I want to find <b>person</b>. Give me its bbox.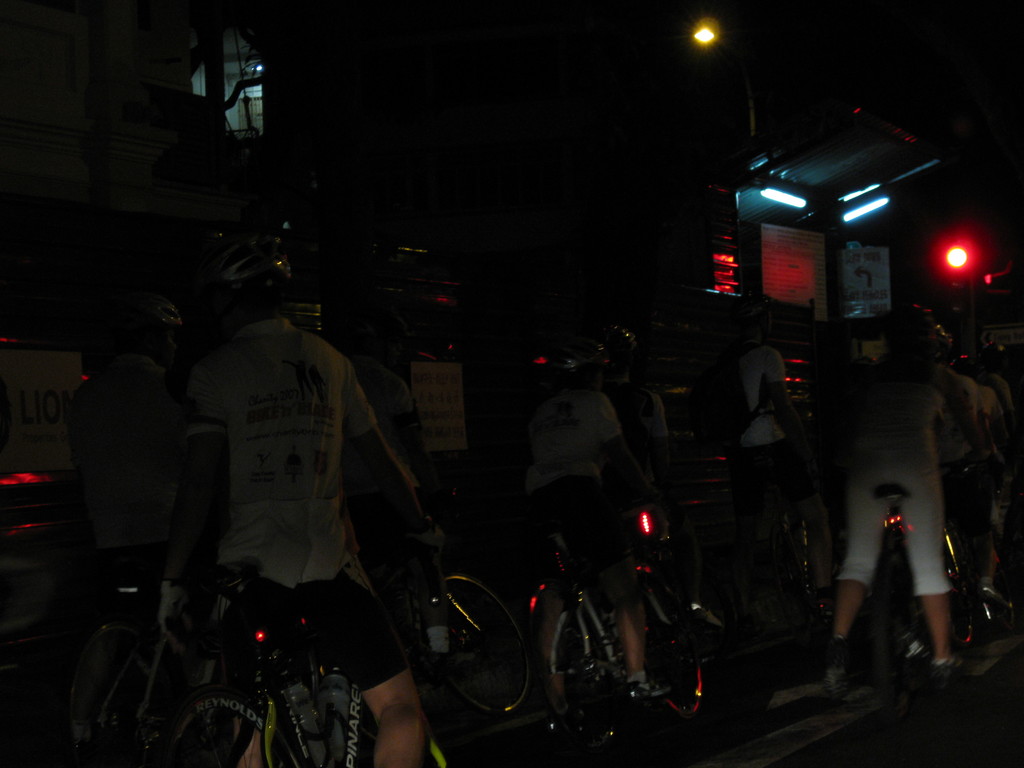
[x1=961, y1=371, x2=984, y2=666].
